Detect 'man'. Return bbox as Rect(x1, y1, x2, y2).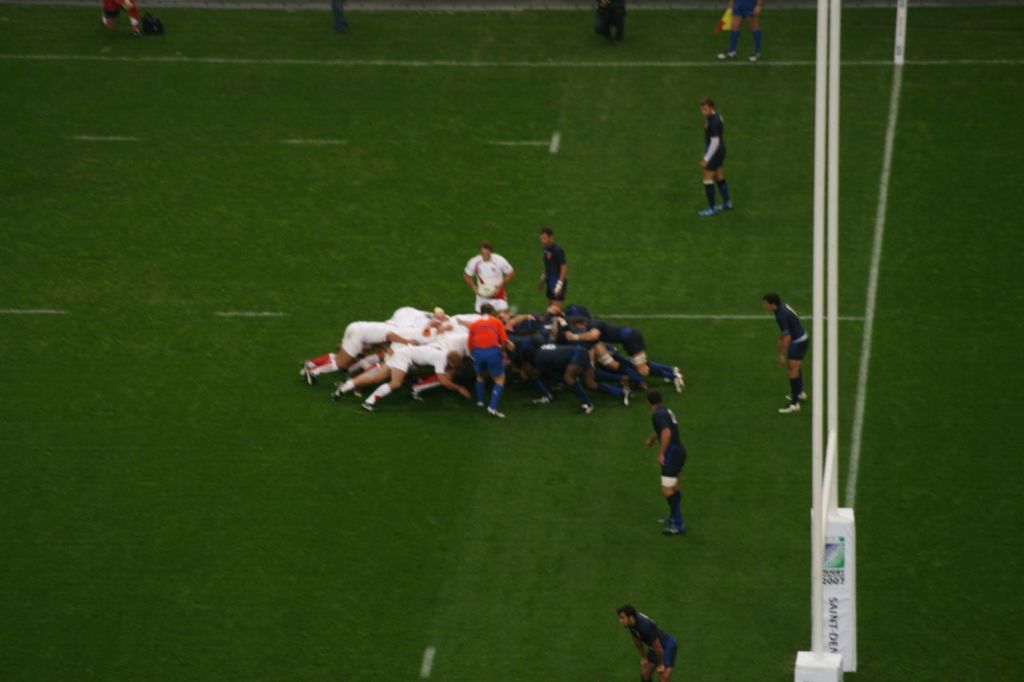
Rect(103, 0, 146, 40).
